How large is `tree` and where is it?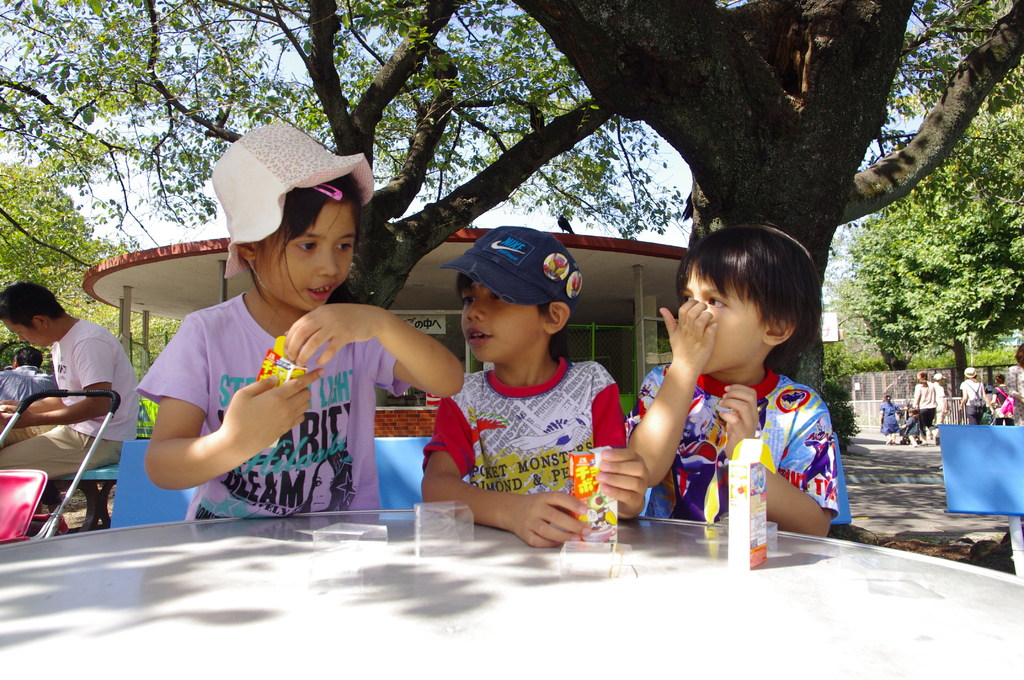
Bounding box: [left=8, top=0, right=645, bottom=401].
